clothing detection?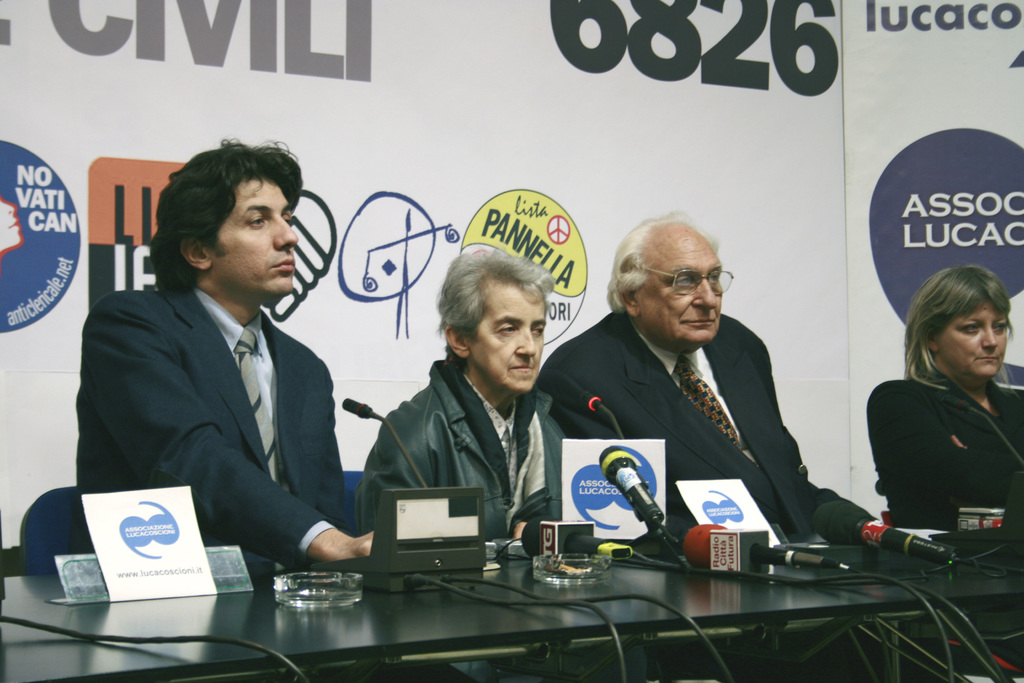
360:365:574:543
